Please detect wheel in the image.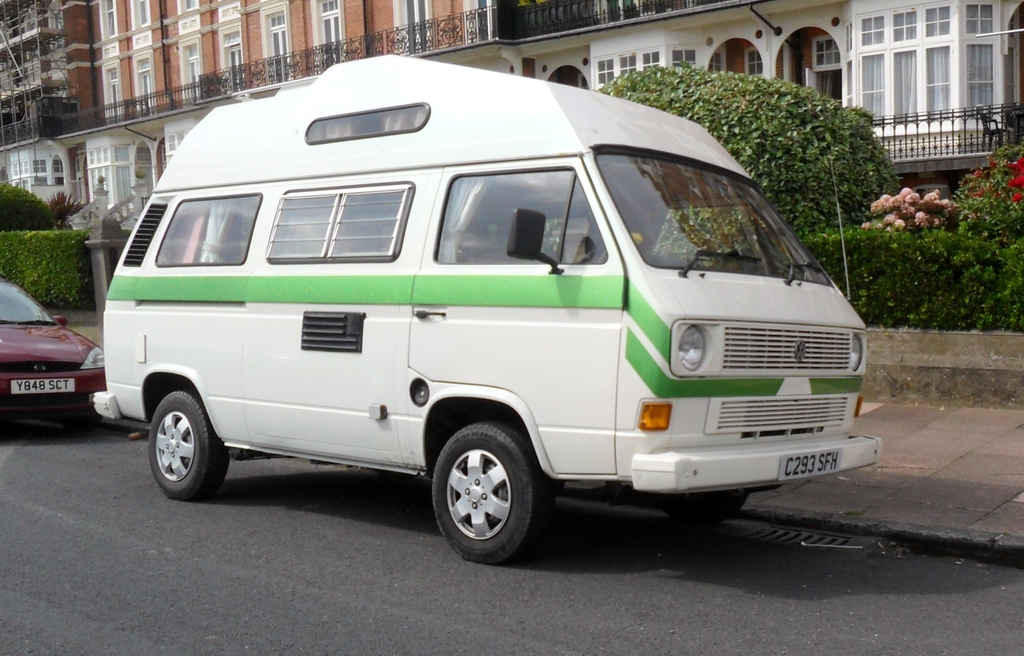
bbox(147, 390, 227, 501).
